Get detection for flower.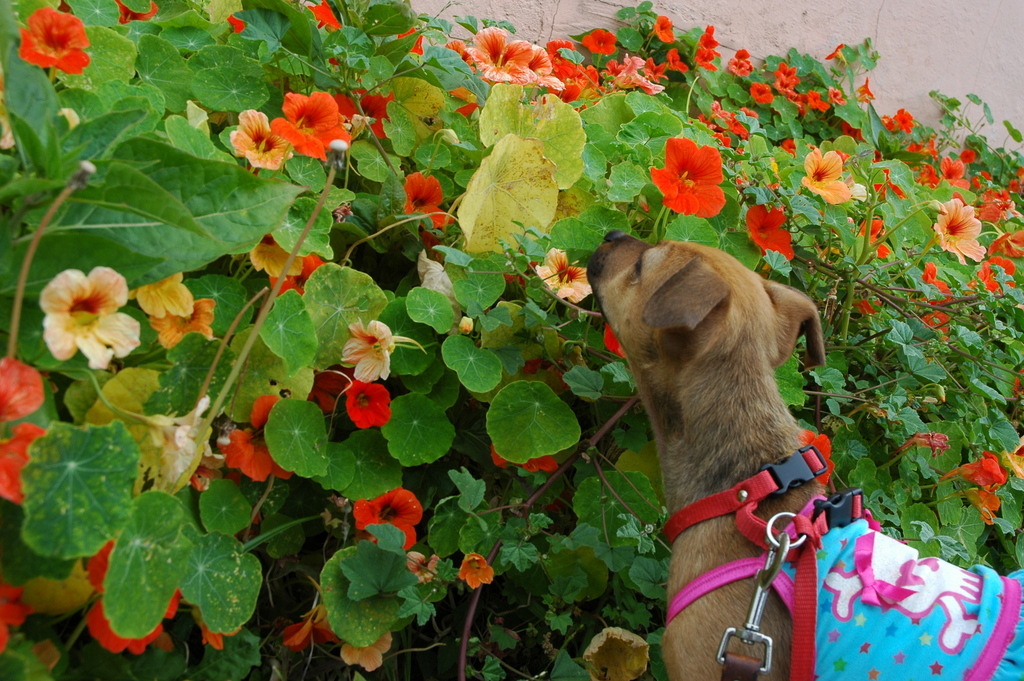
Detection: <region>337, 635, 392, 677</region>.
